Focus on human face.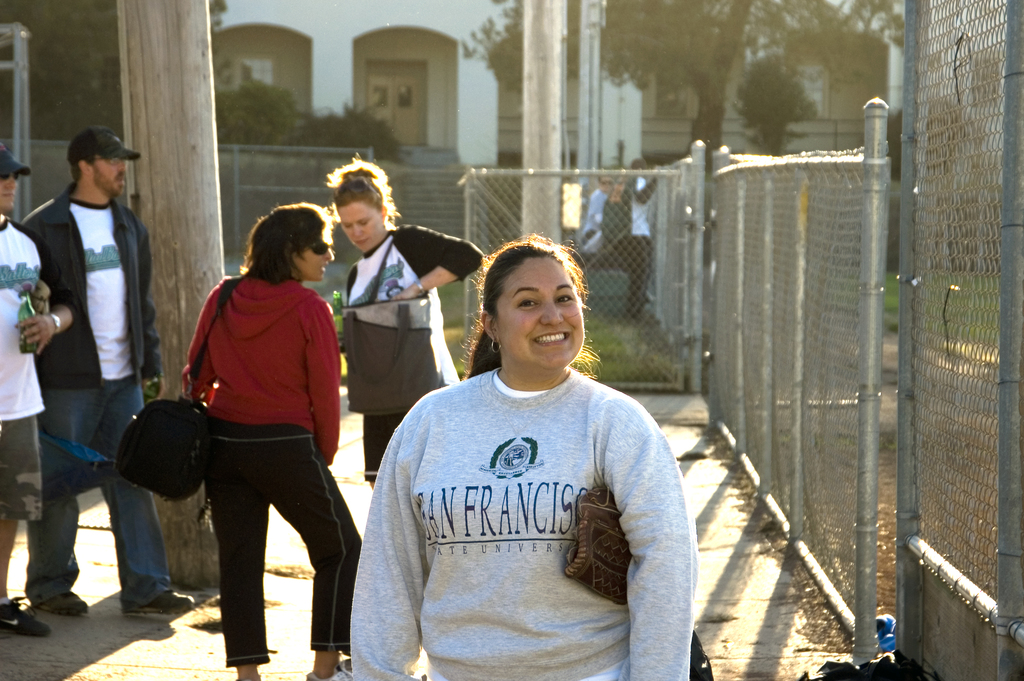
Focused at {"left": 0, "top": 174, "right": 18, "bottom": 209}.
